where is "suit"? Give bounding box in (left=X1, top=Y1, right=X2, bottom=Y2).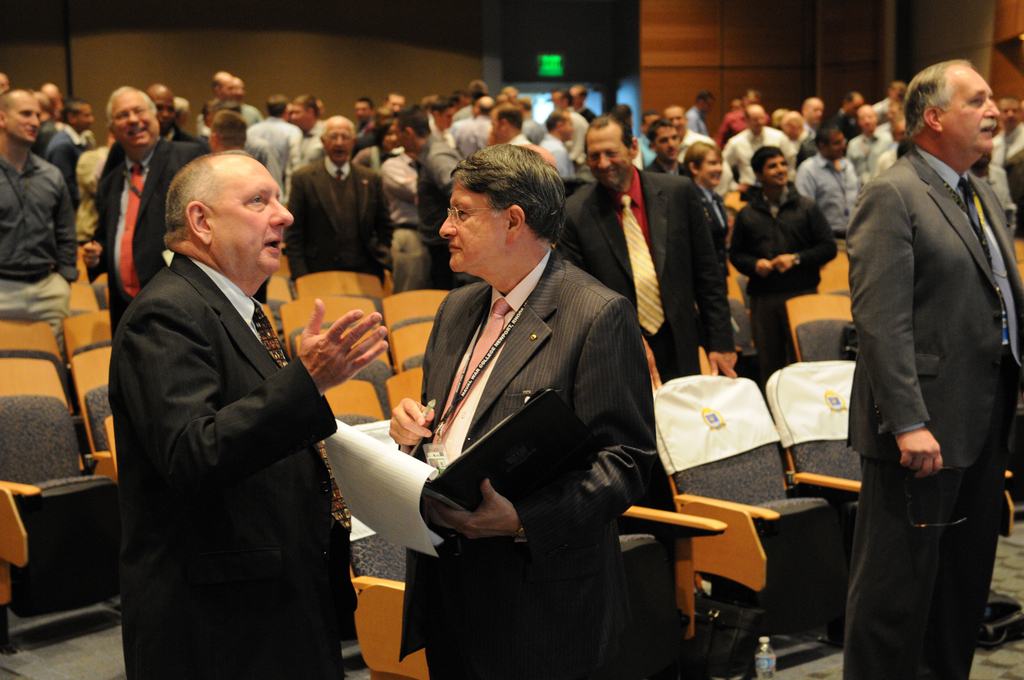
(left=94, top=132, right=211, bottom=339).
